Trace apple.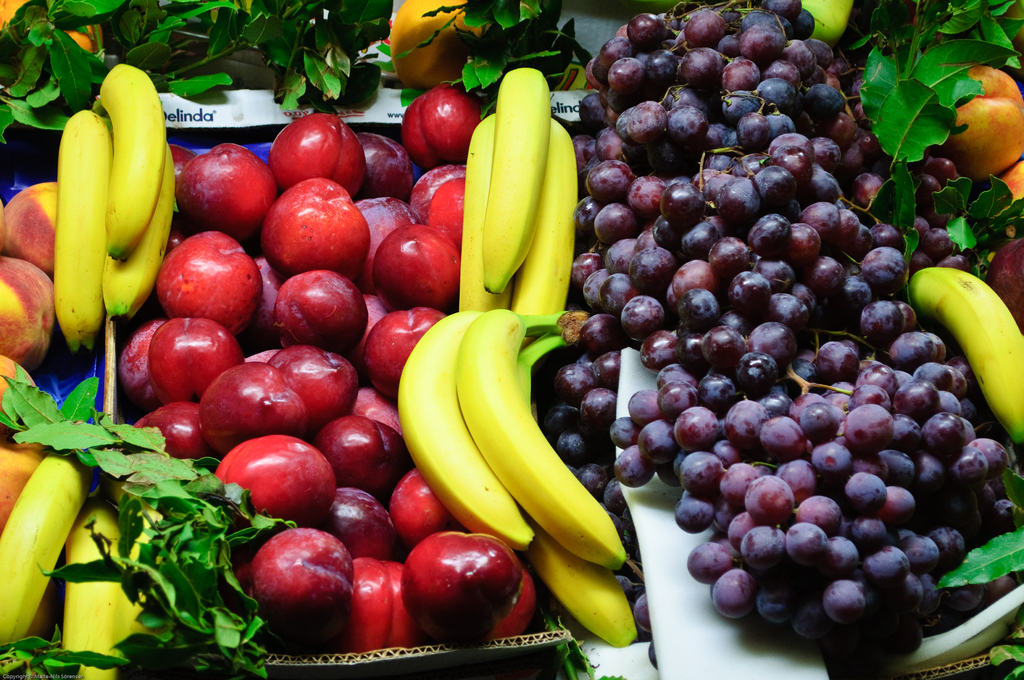
Traced to bbox(5, 178, 60, 277).
